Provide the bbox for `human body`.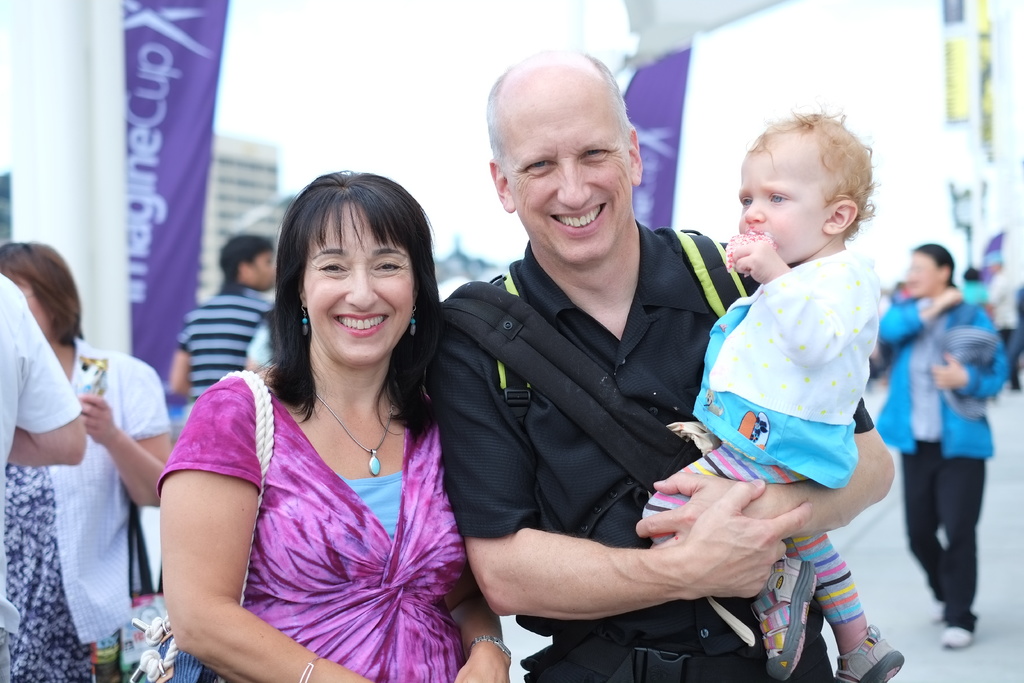
region(874, 242, 1010, 655).
